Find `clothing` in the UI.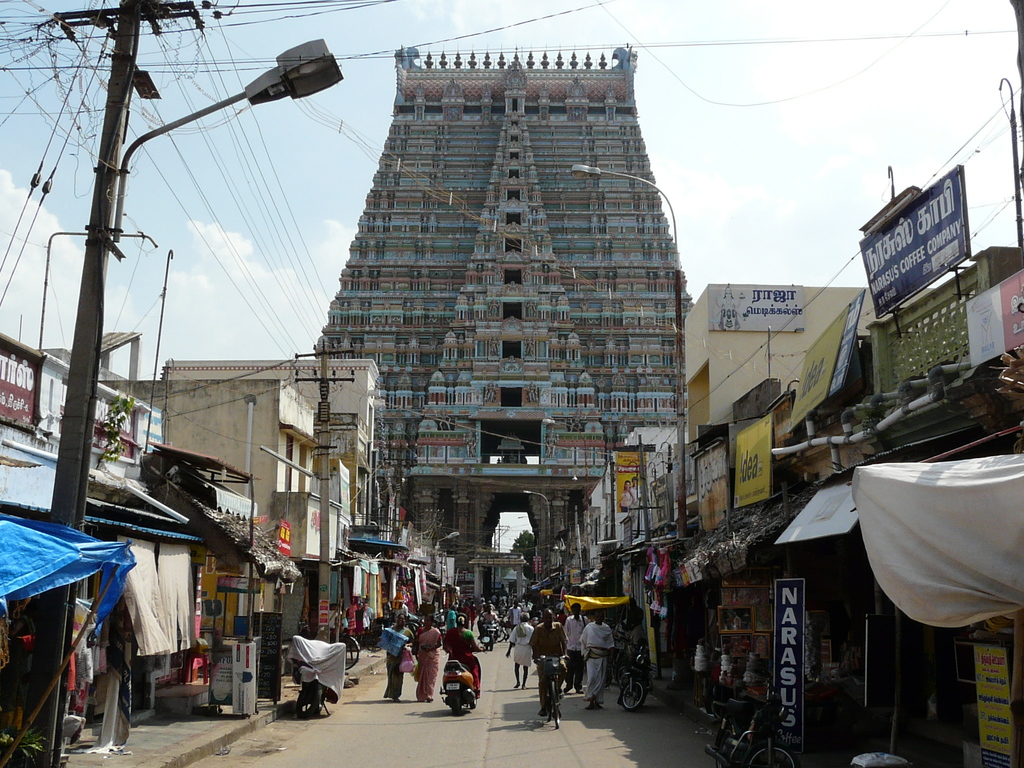
UI element at 416, 625, 443, 702.
